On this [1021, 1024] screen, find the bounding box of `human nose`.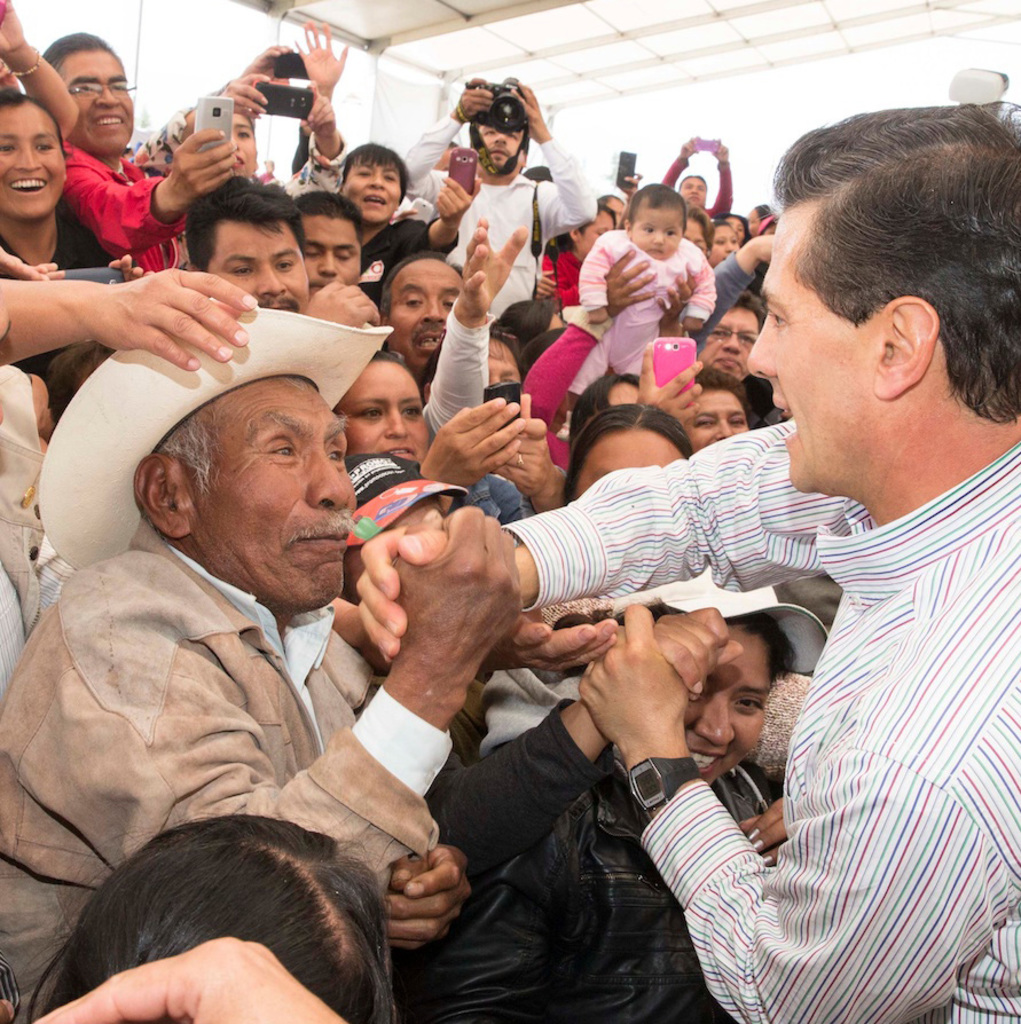
Bounding box: x1=315, y1=253, x2=337, y2=276.
